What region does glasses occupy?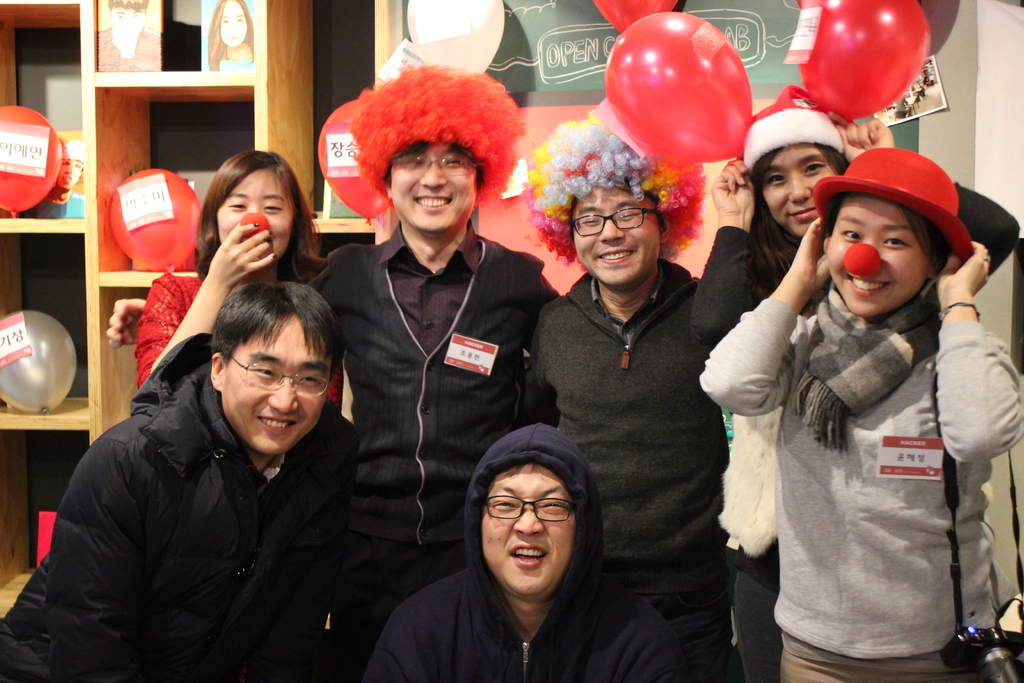
BBox(223, 350, 332, 400).
